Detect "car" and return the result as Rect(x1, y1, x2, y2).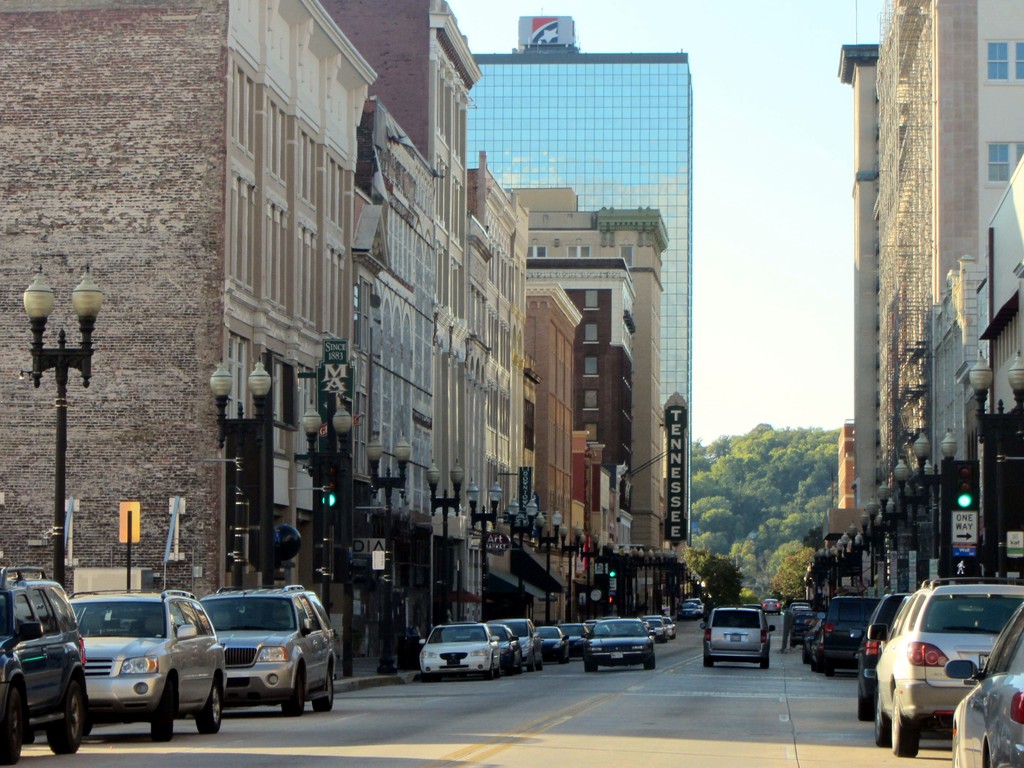
Rect(195, 577, 337, 725).
